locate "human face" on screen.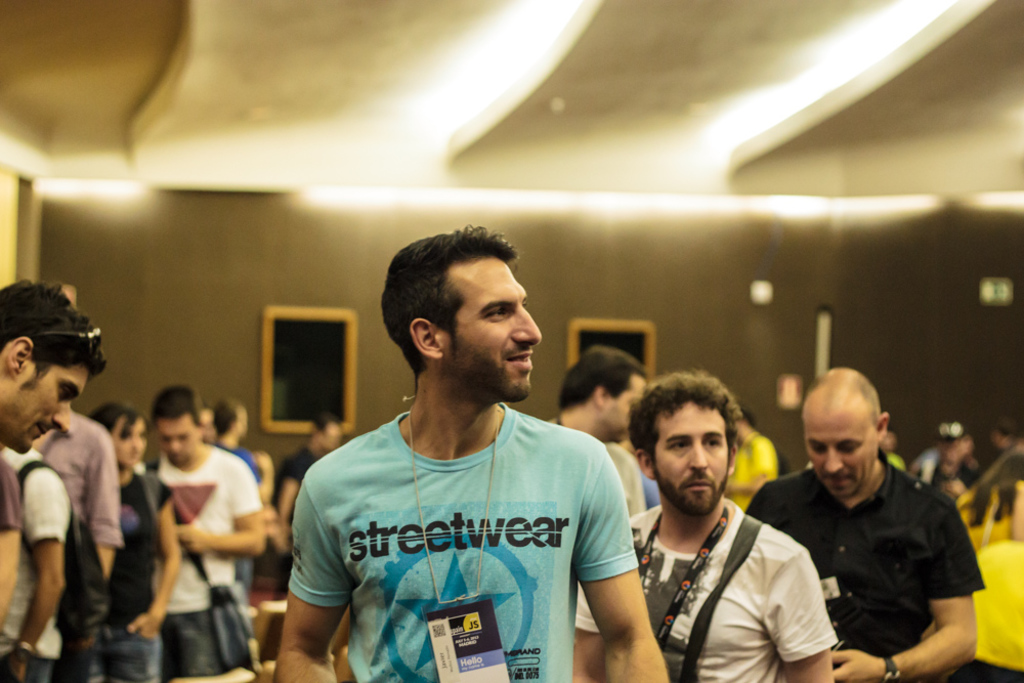
On screen at 802 405 878 497.
